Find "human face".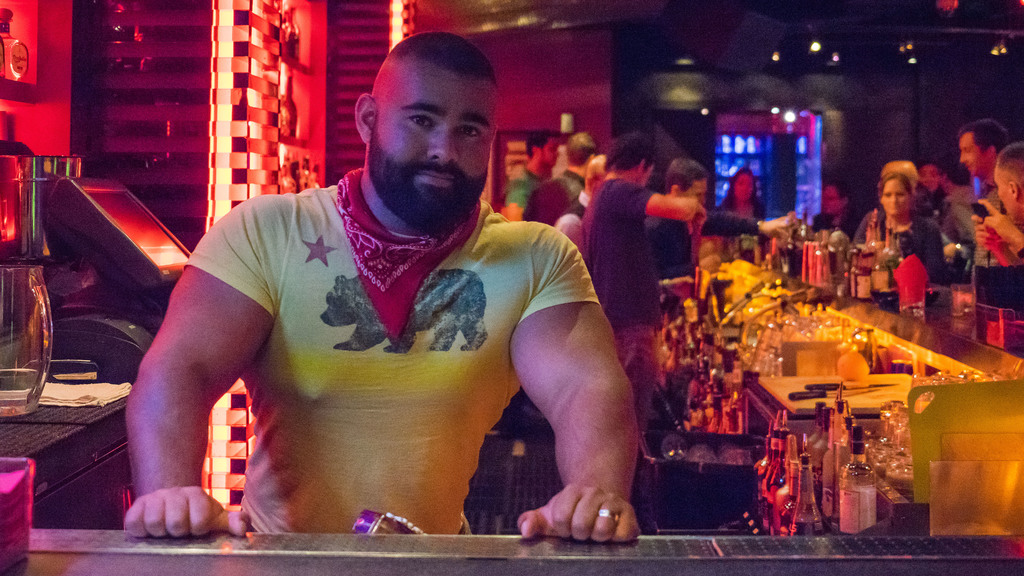
crop(888, 179, 904, 217).
